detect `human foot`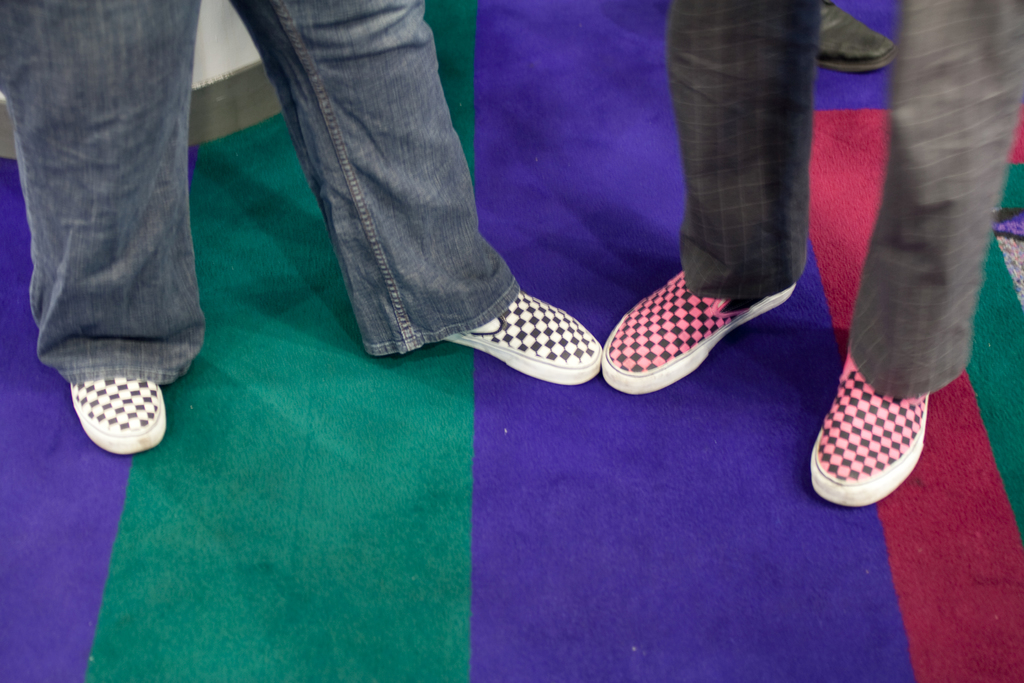
select_region(812, 324, 956, 521)
